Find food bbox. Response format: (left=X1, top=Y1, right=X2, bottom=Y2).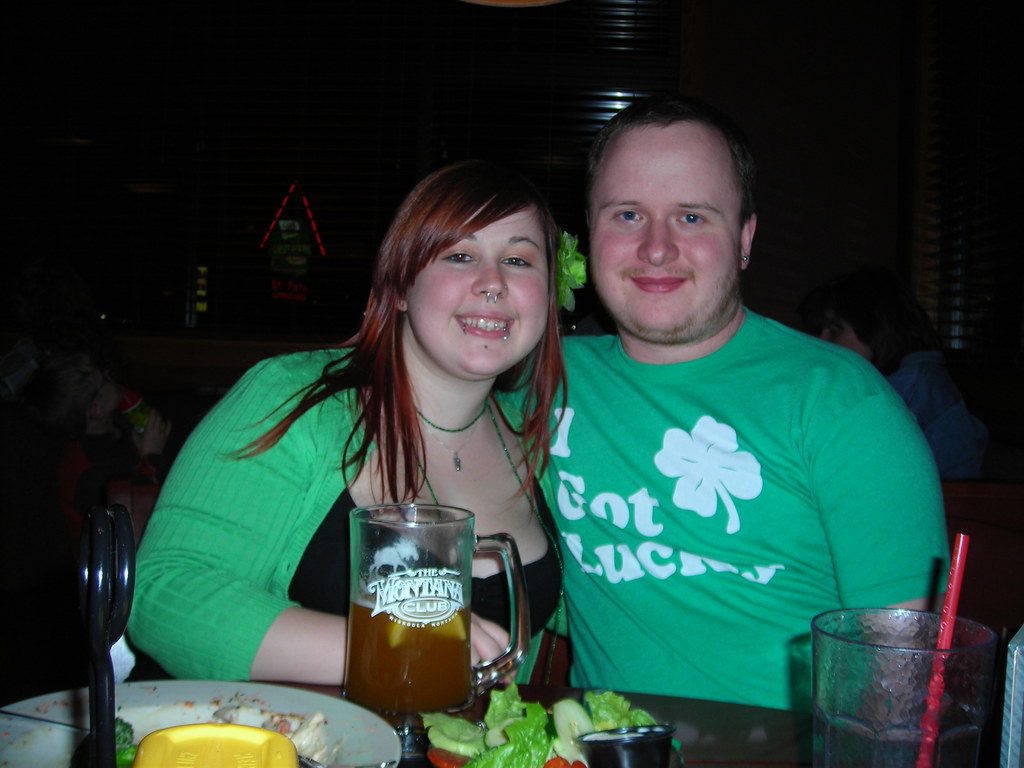
(left=419, top=675, right=683, bottom=767).
